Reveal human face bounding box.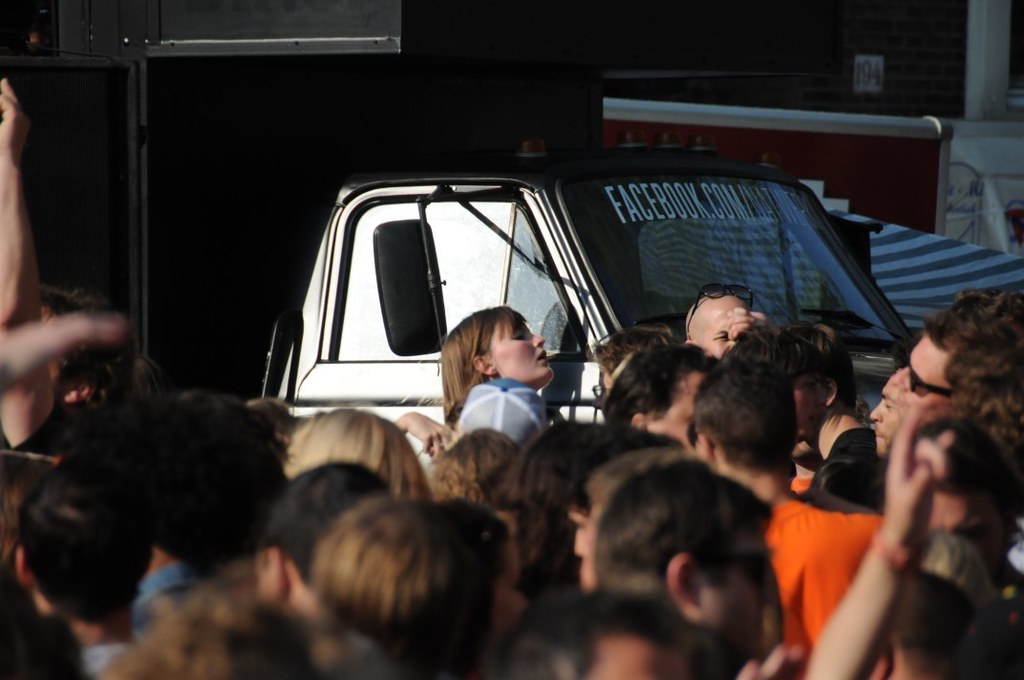
Revealed: bbox=[872, 372, 913, 452].
